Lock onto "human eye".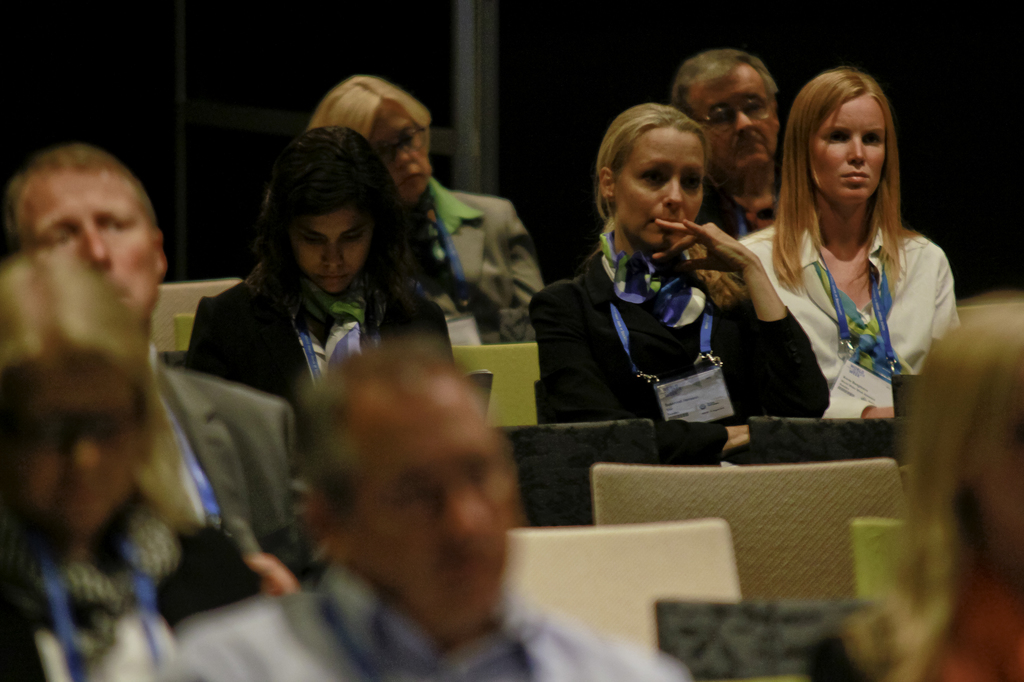
Locked: (826, 131, 848, 144).
